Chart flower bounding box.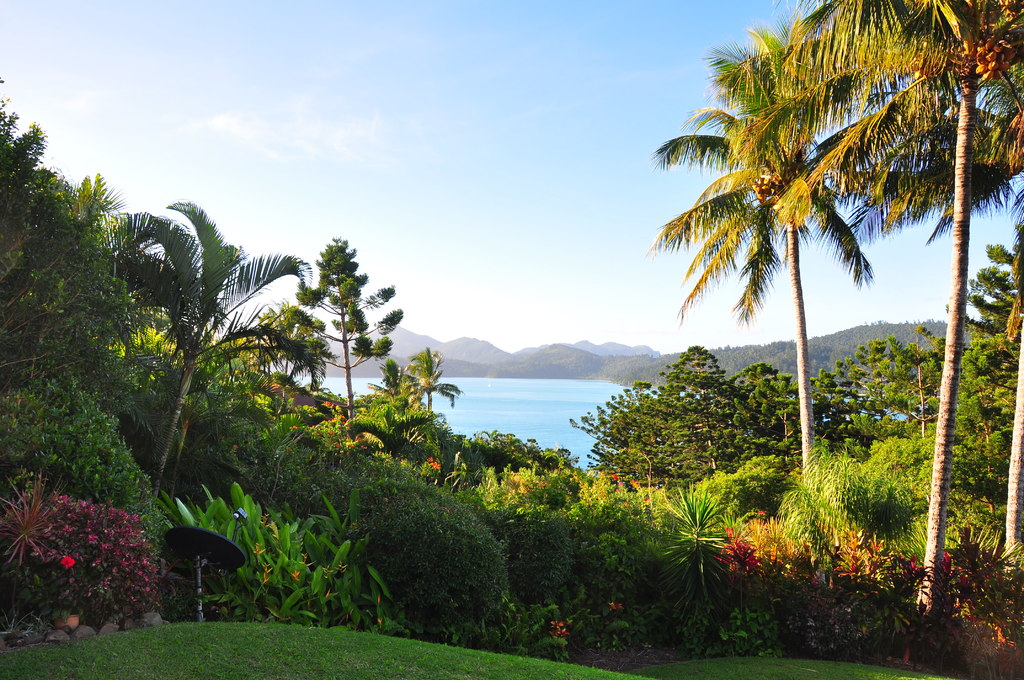
Charted: {"left": 248, "top": 541, "right": 266, "bottom": 558}.
